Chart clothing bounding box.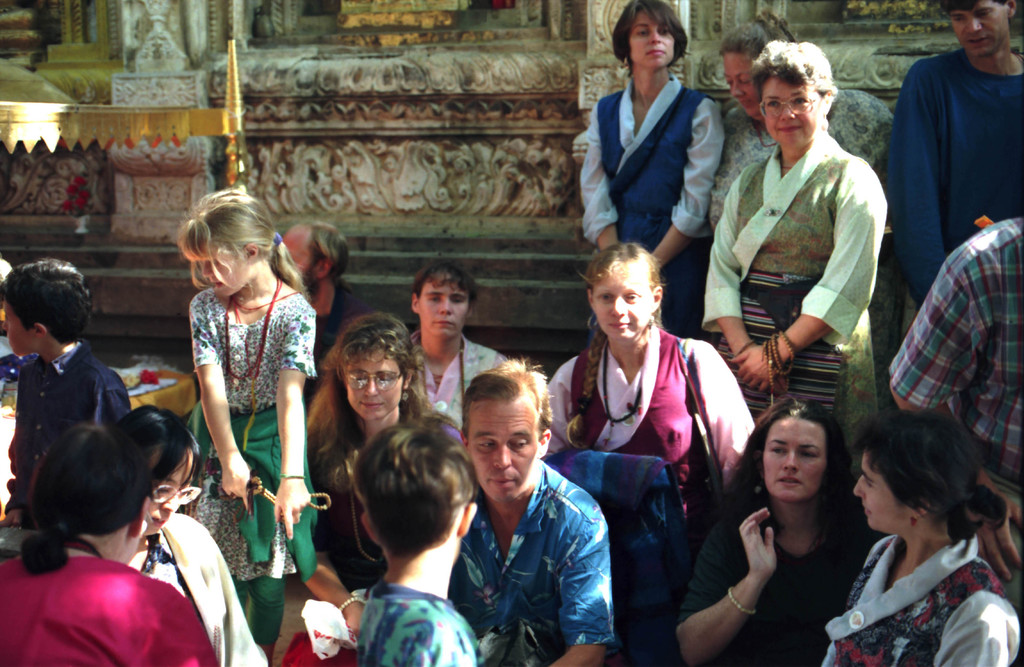
Charted: BBox(355, 583, 483, 666).
